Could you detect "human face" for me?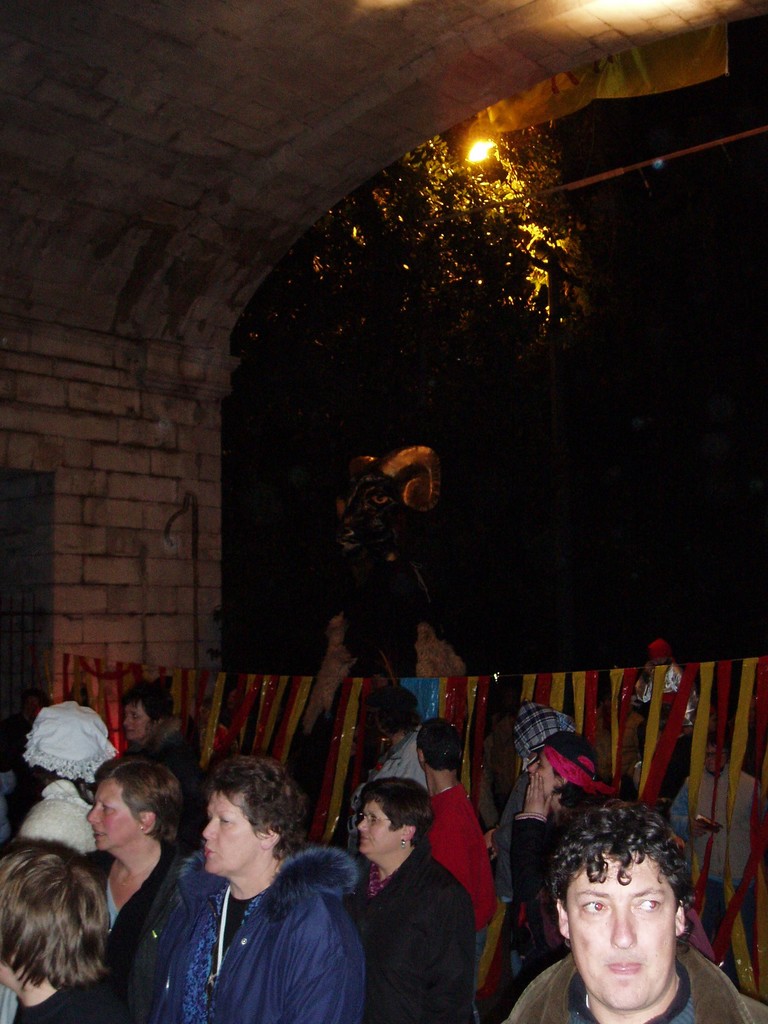
Detection result: bbox=(570, 854, 684, 1012).
